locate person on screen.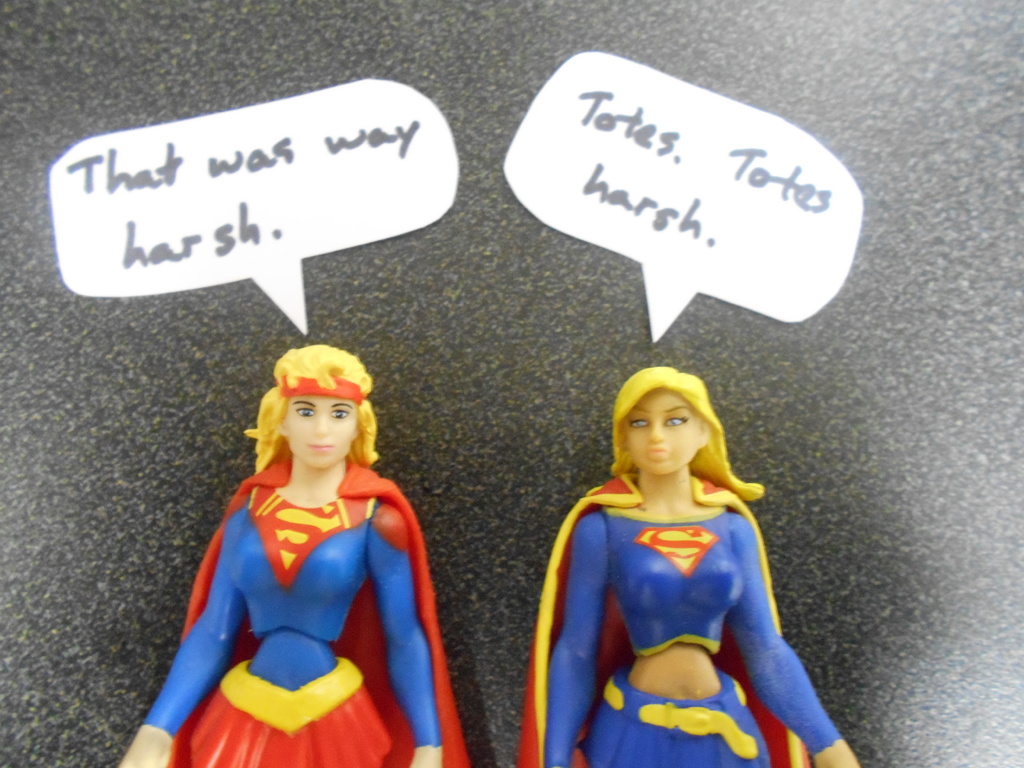
On screen at BBox(117, 344, 470, 767).
